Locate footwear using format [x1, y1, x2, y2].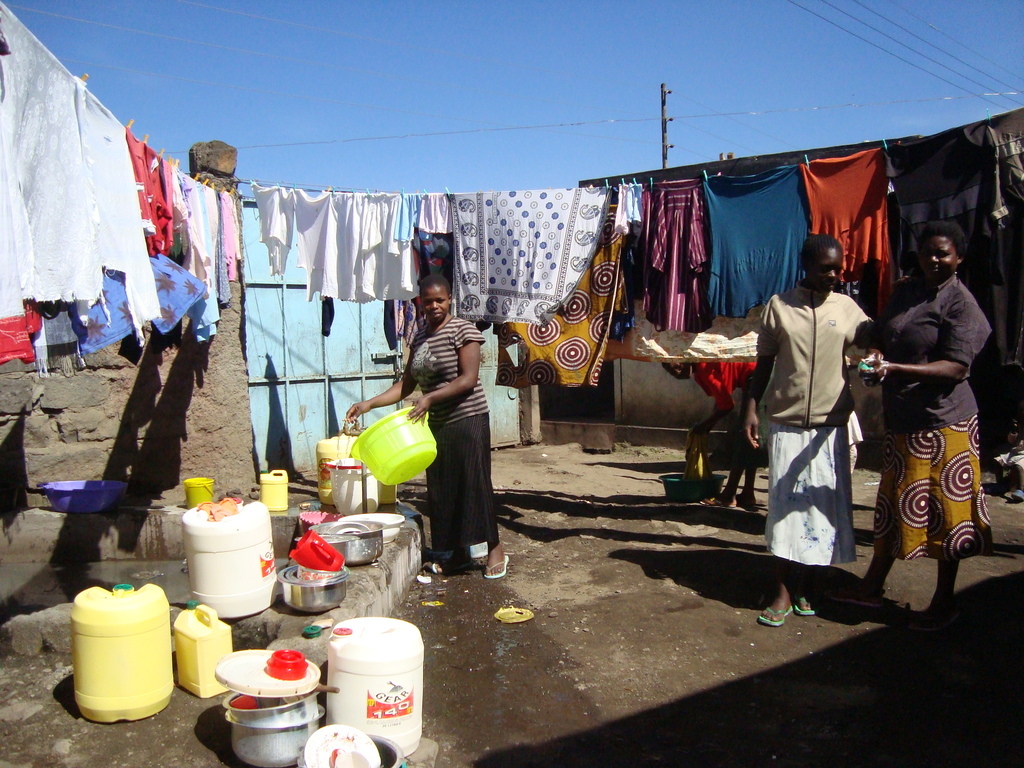
[430, 555, 474, 572].
